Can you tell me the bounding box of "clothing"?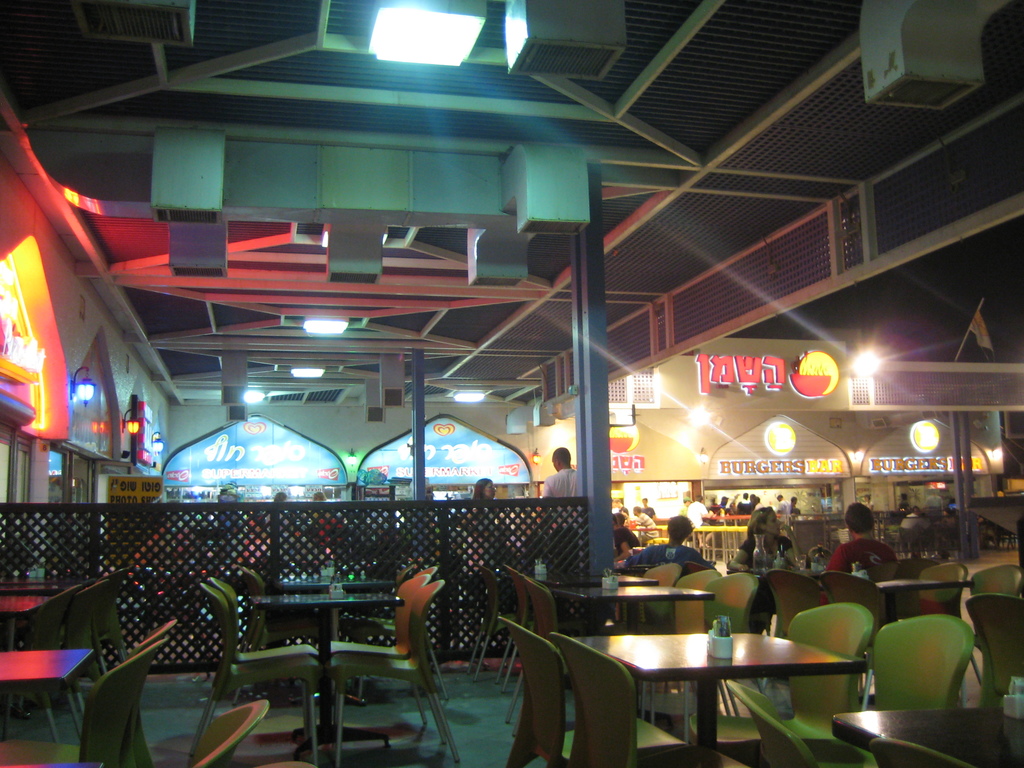
detection(687, 501, 710, 529).
